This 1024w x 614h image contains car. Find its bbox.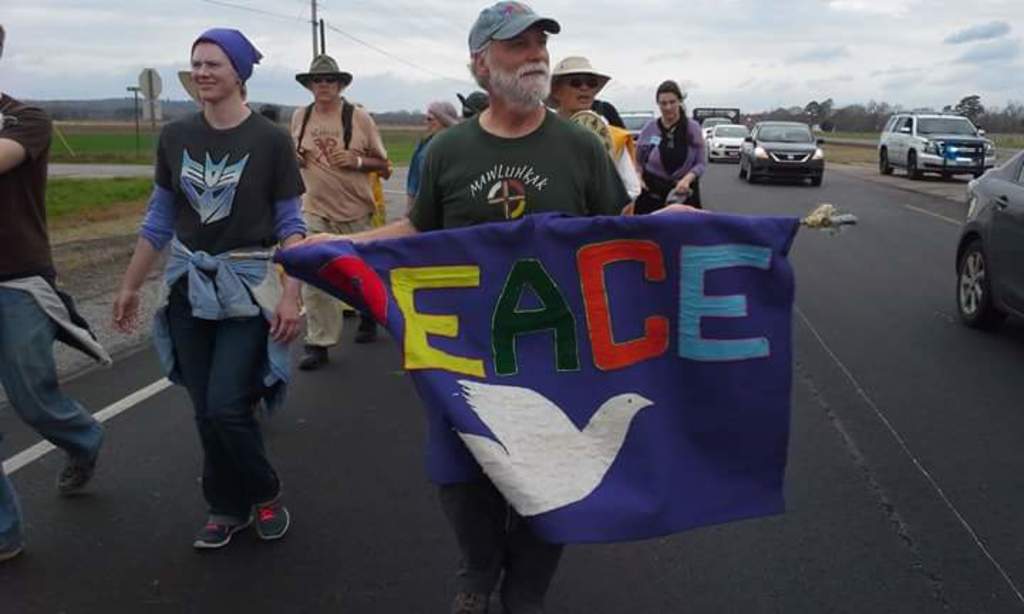
<bbox>957, 144, 1023, 335</bbox>.
